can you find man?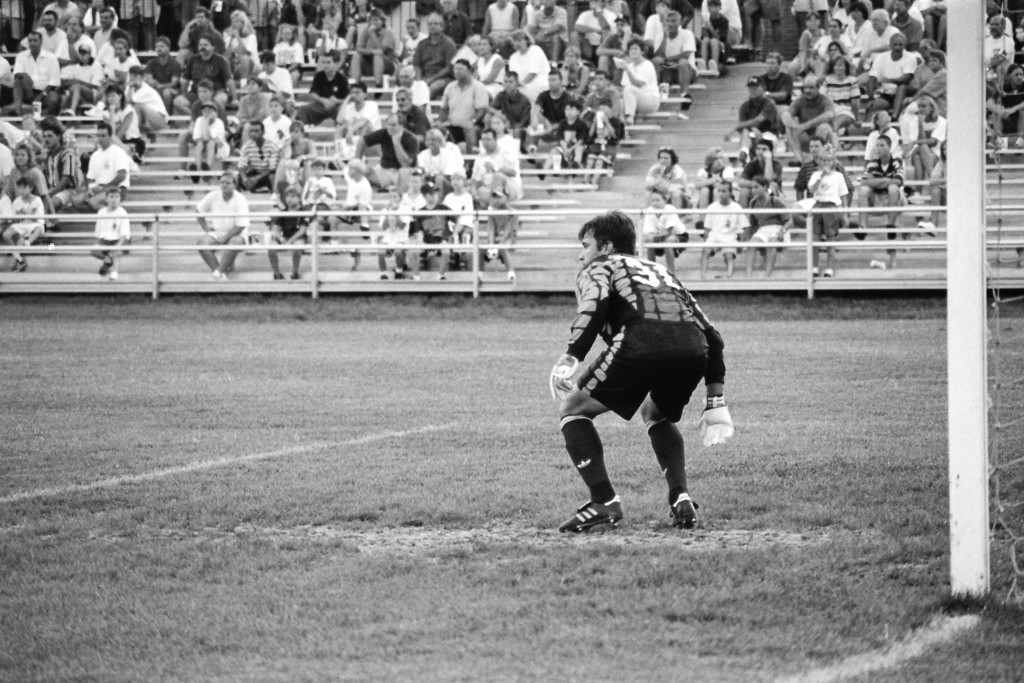
Yes, bounding box: <region>500, 78, 540, 131</region>.
